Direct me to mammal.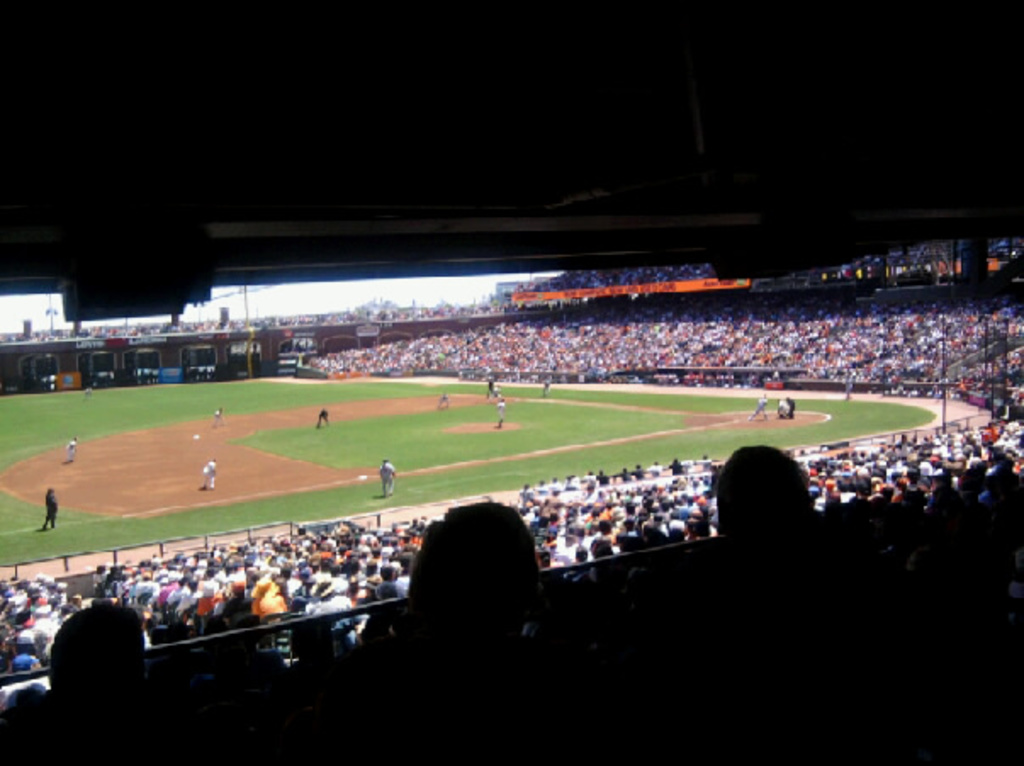
Direction: pyautogui.locateOnScreen(384, 460, 397, 496).
